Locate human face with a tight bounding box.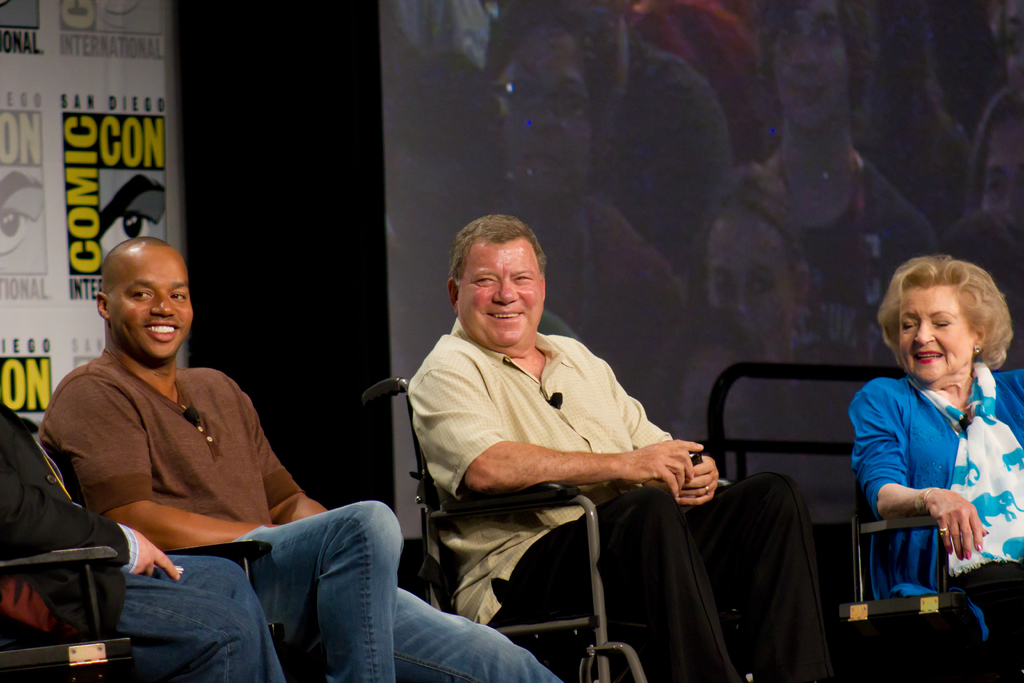
109 243 196 359.
